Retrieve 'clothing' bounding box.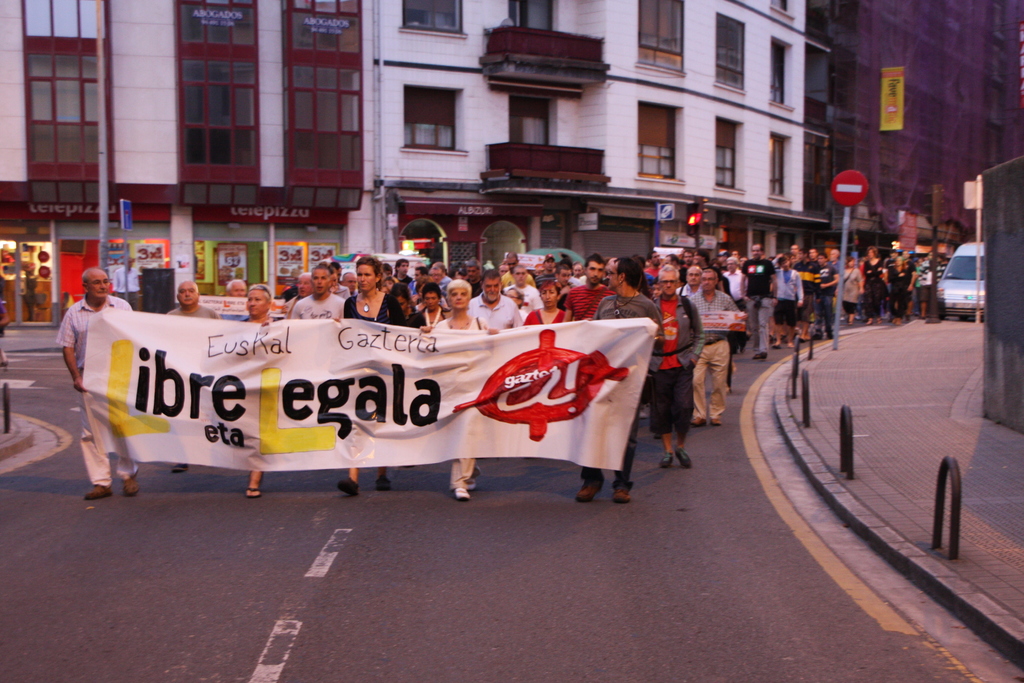
Bounding box: select_region(470, 288, 535, 331).
